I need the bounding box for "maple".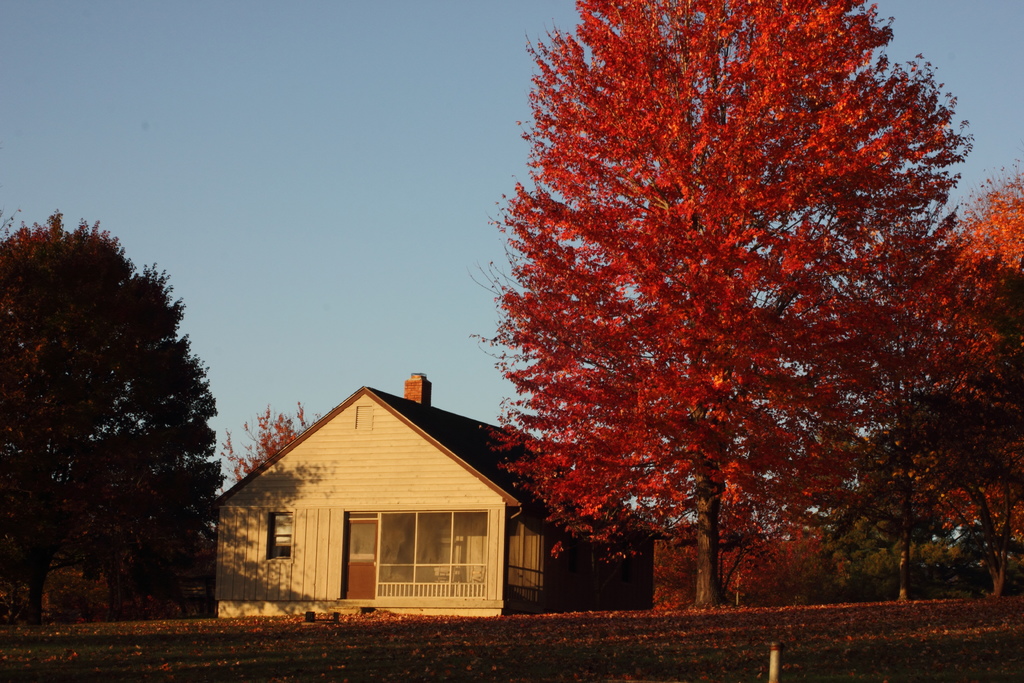
Here it is: <region>0, 199, 230, 634</region>.
